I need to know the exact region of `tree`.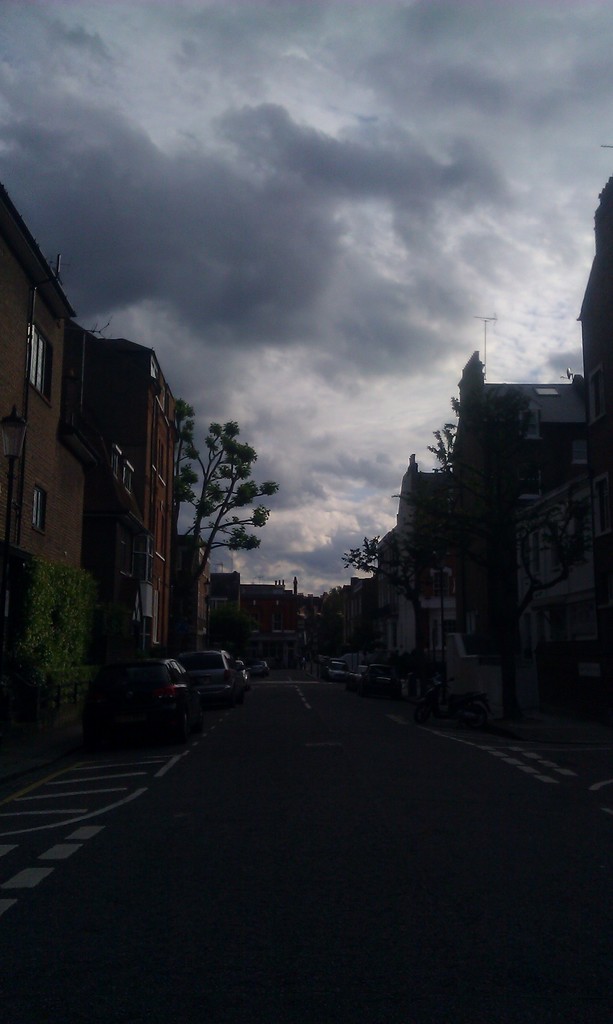
Region: bbox=(337, 419, 451, 655).
